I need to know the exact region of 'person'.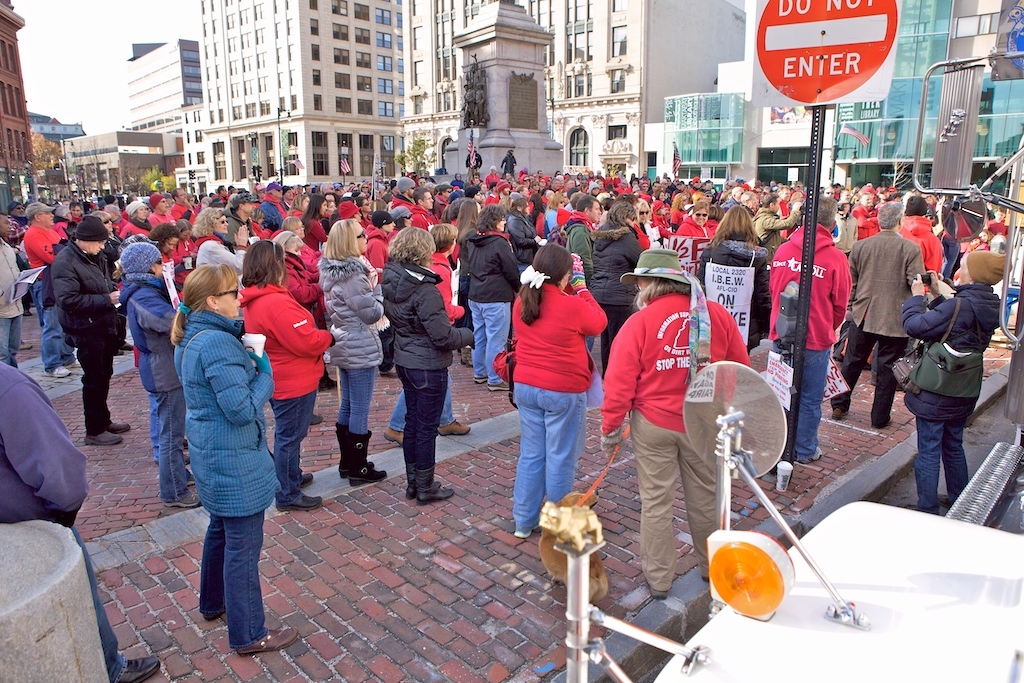
Region: Rect(698, 202, 769, 357).
